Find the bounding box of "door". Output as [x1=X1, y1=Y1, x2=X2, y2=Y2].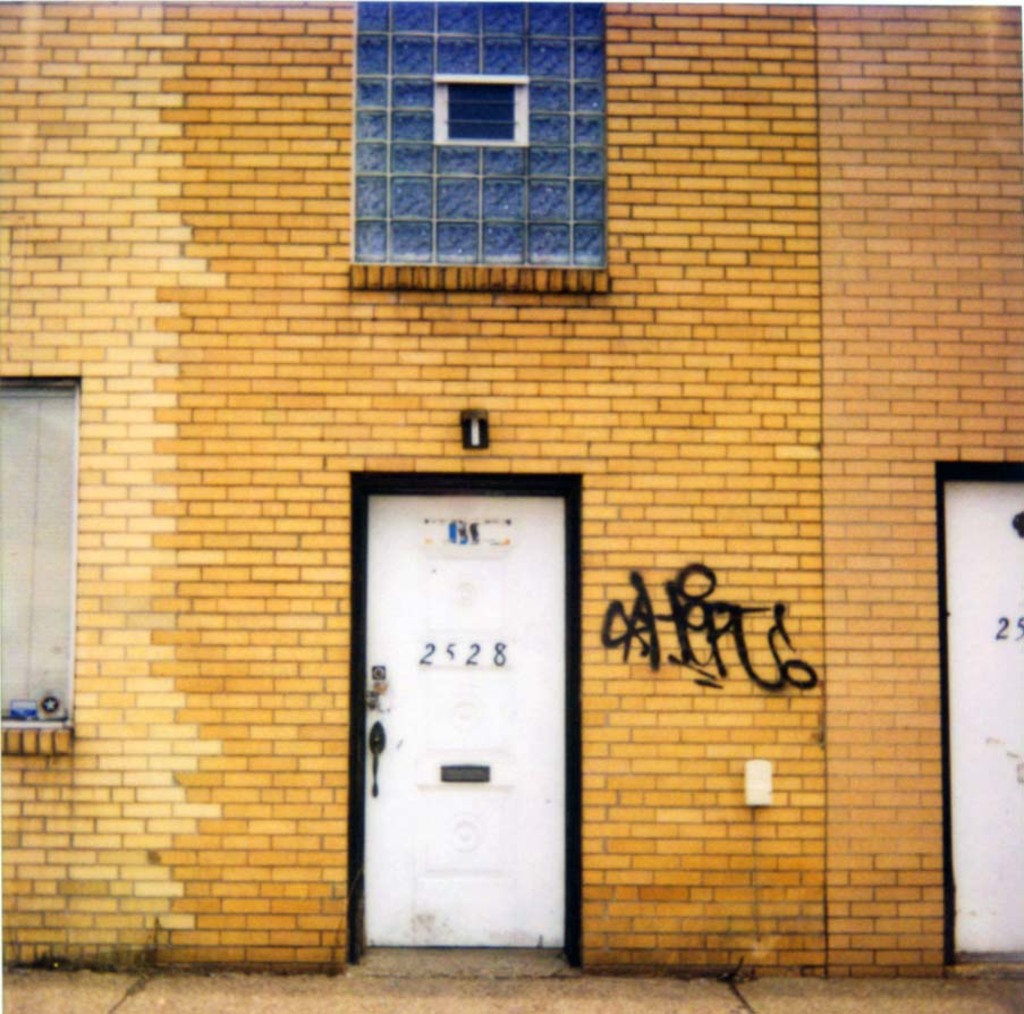
[x1=943, y1=485, x2=1023, y2=953].
